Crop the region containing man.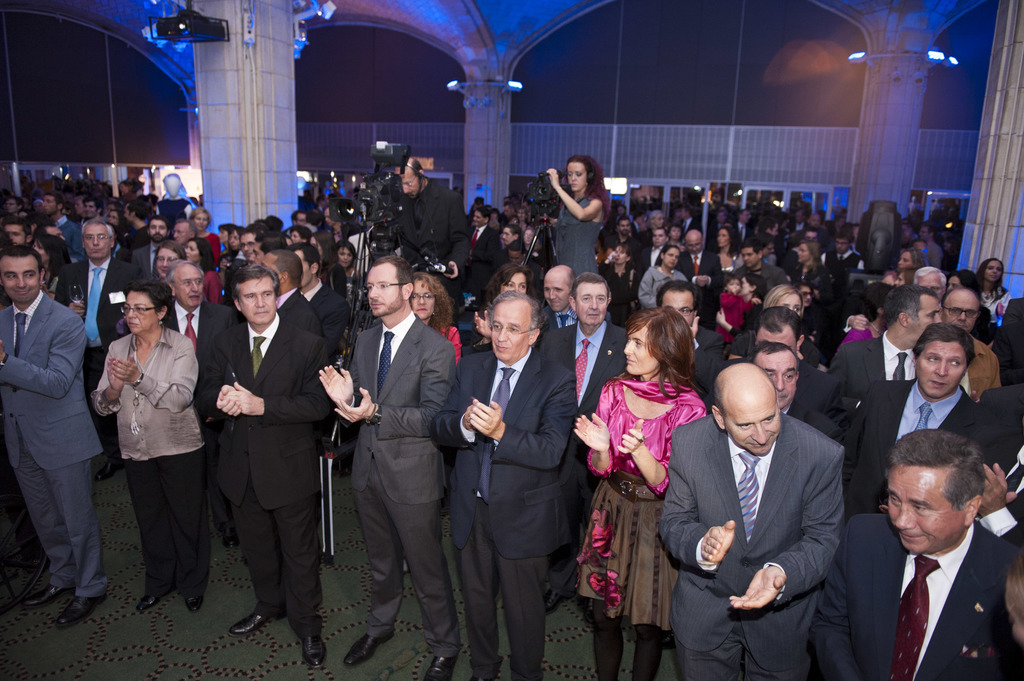
Crop region: region(165, 214, 195, 253).
